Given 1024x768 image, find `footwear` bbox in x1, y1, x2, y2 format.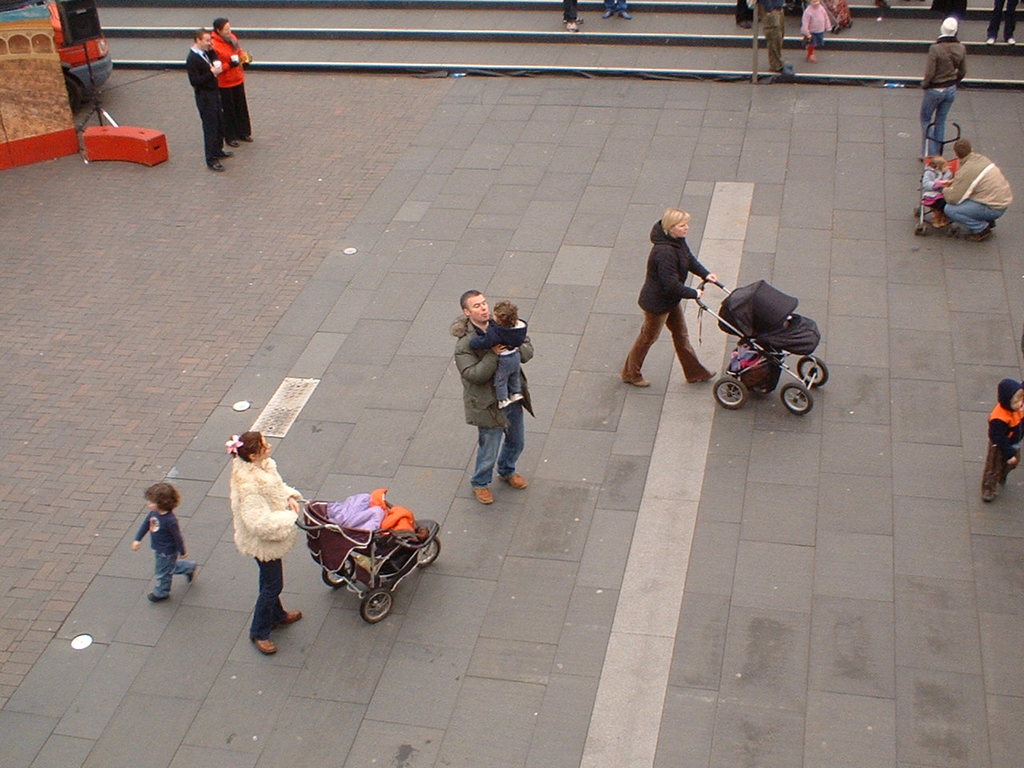
706, 370, 716, 383.
